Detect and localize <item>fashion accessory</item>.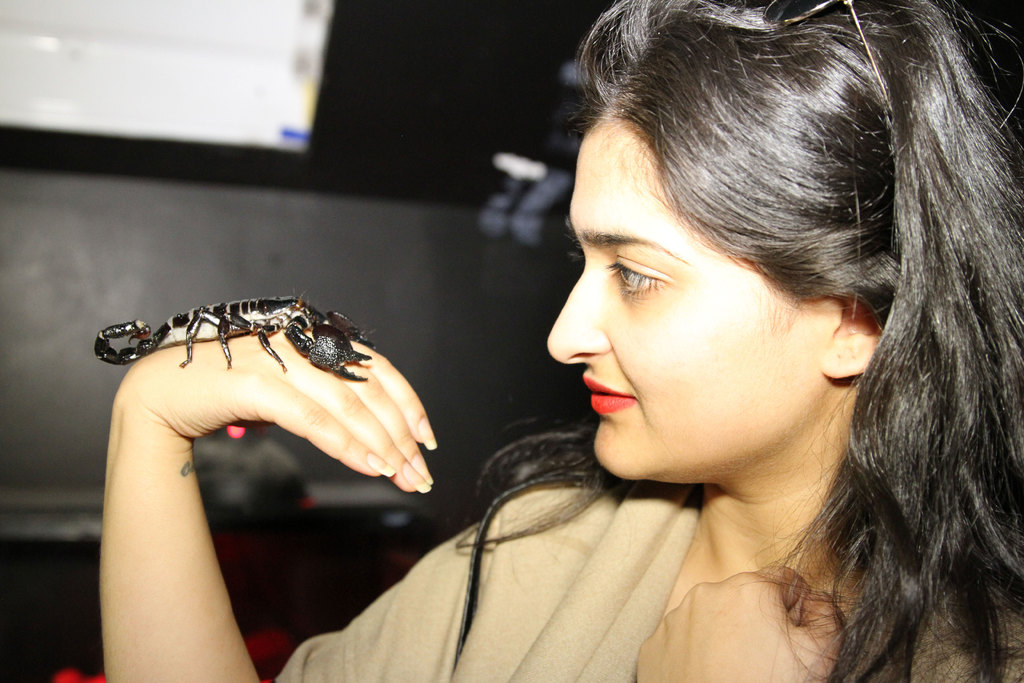
Localized at select_region(763, 0, 894, 113).
